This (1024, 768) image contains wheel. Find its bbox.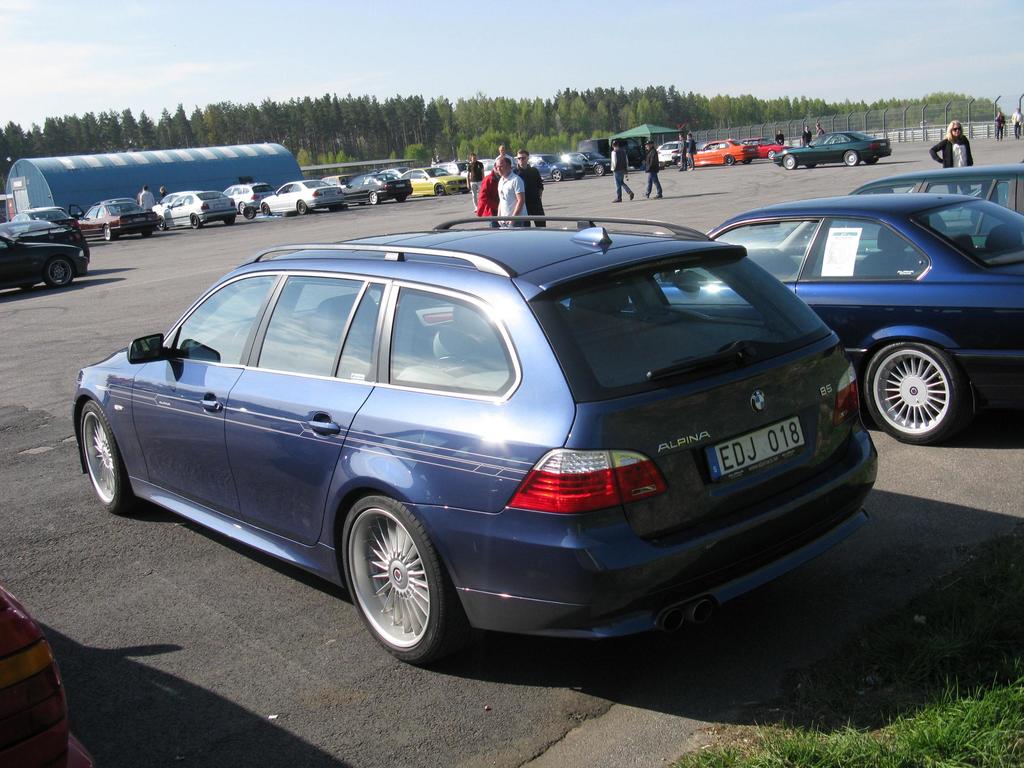
locate(863, 346, 968, 444).
